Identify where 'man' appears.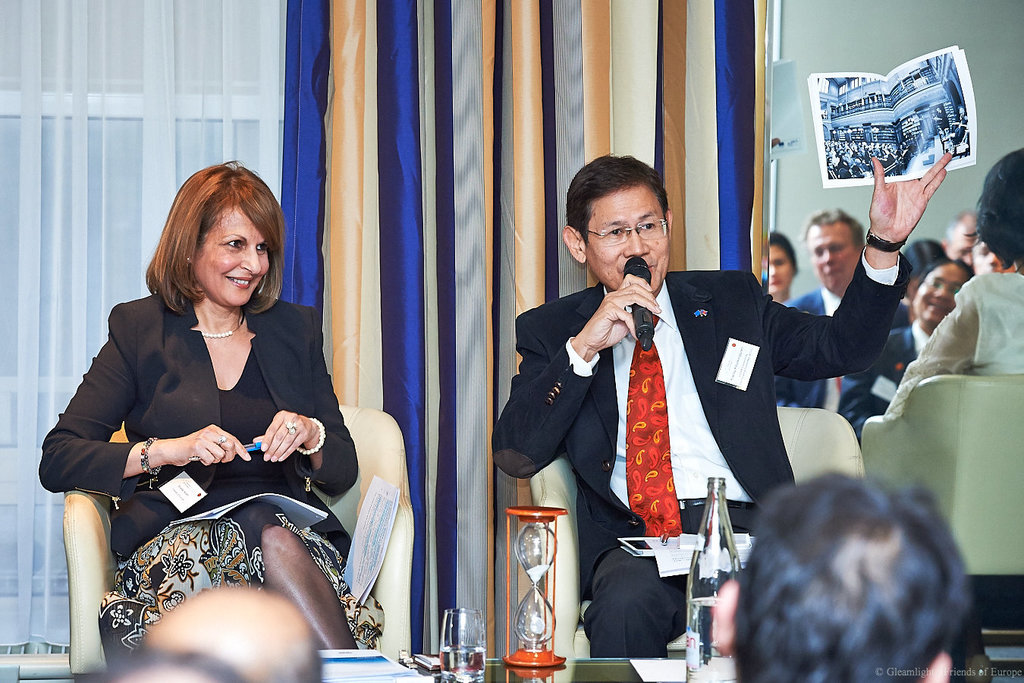
Appears at [x1=138, y1=590, x2=326, y2=682].
